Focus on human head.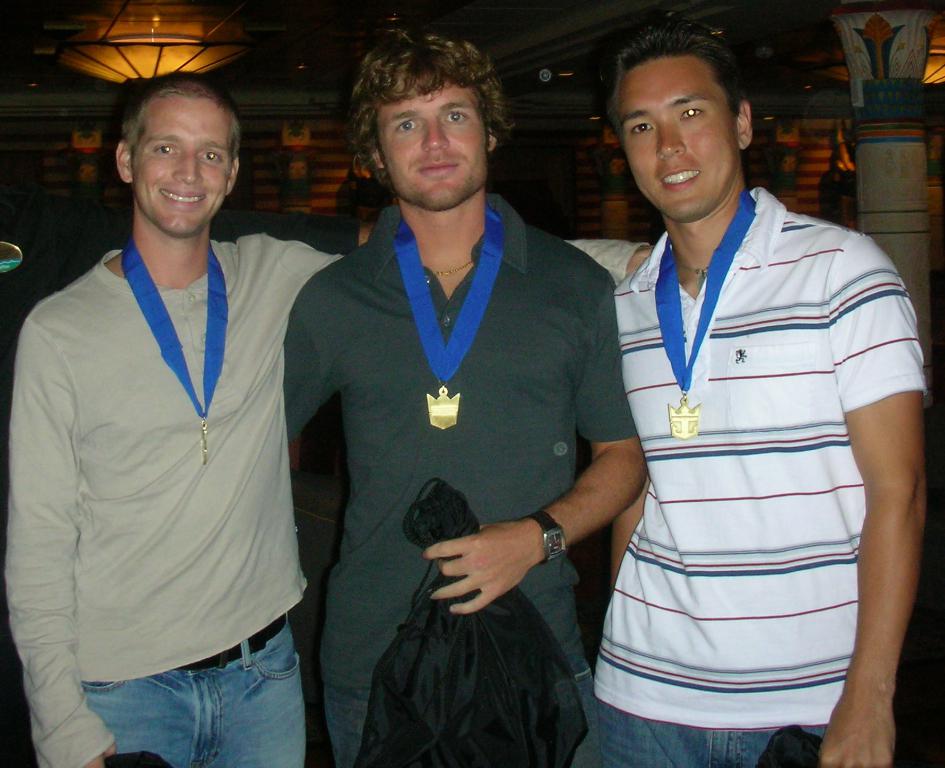
Focused at [left=601, top=30, right=767, bottom=202].
